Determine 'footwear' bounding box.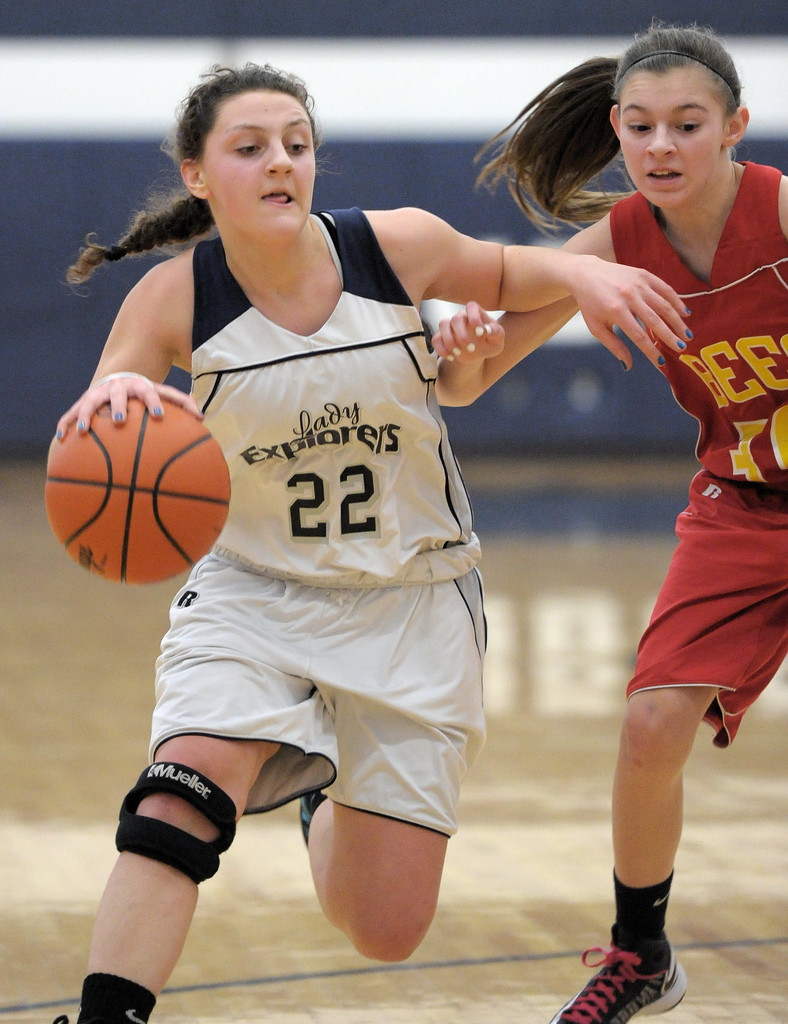
Determined: <box>545,922,689,1023</box>.
